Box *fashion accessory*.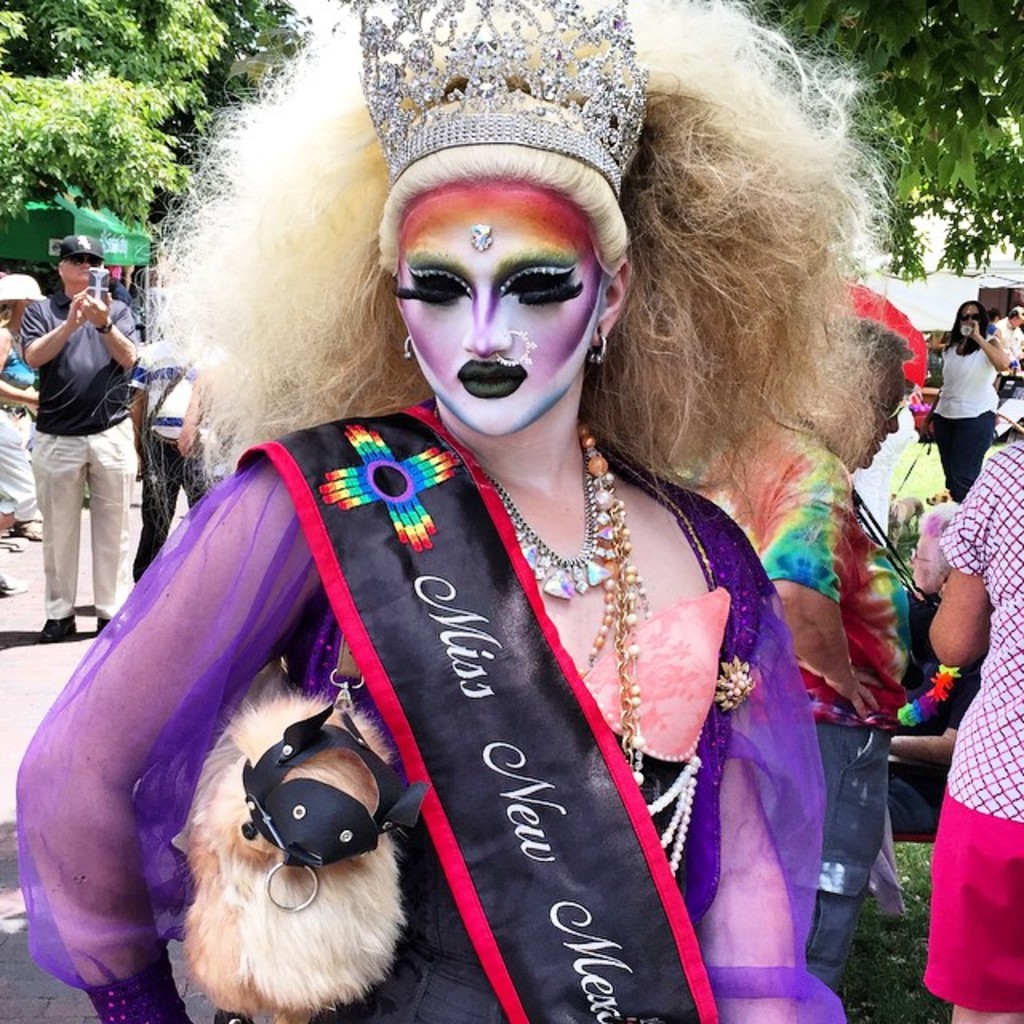
bbox=(398, 330, 414, 360).
